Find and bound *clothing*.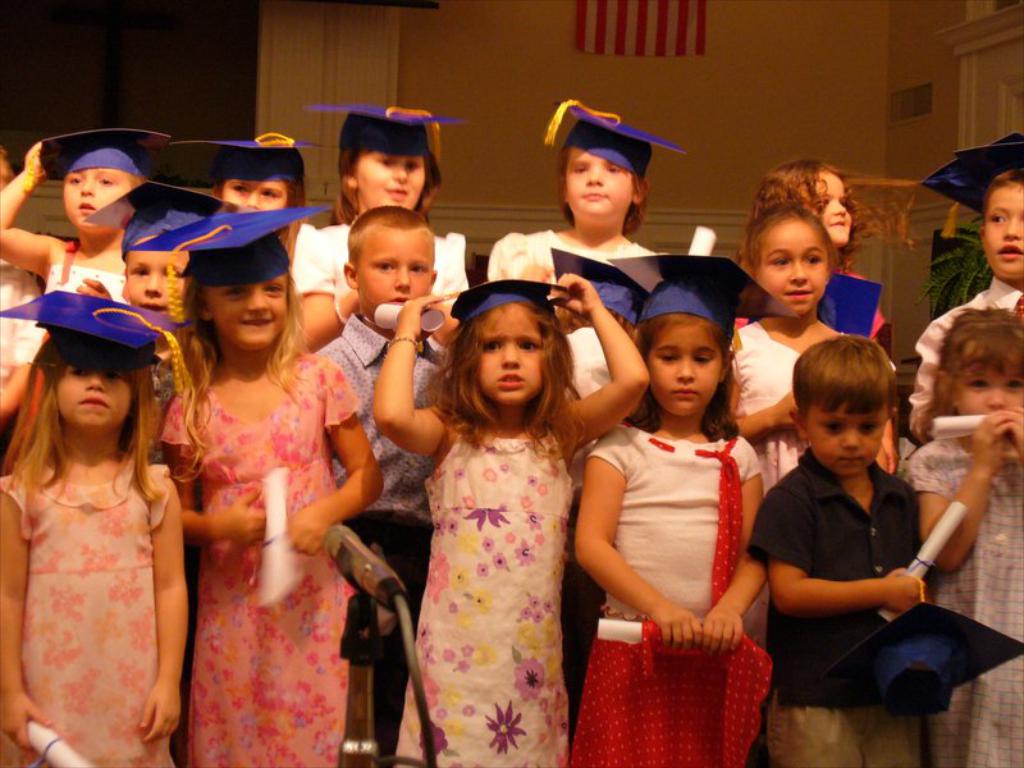
Bound: (left=42, top=234, right=131, bottom=311).
